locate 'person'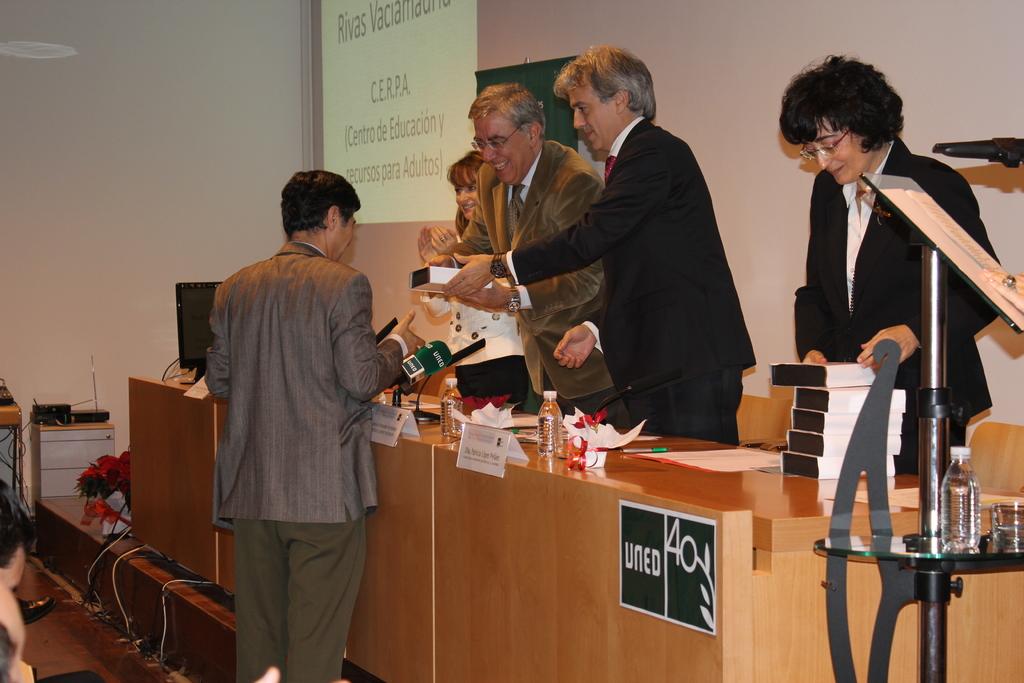
l=424, t=92, r=630, b=425
